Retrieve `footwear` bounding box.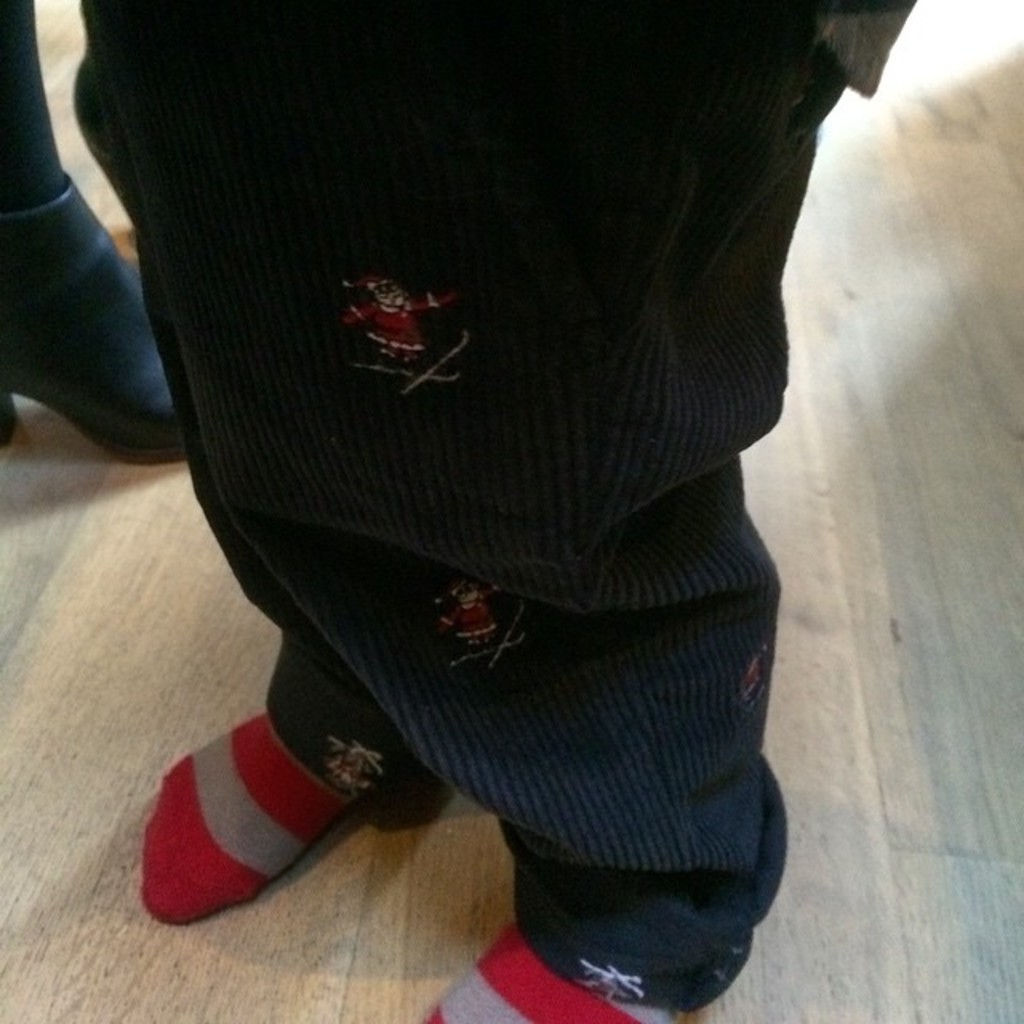
Bounding box: region(0, 165, 192, 459).
